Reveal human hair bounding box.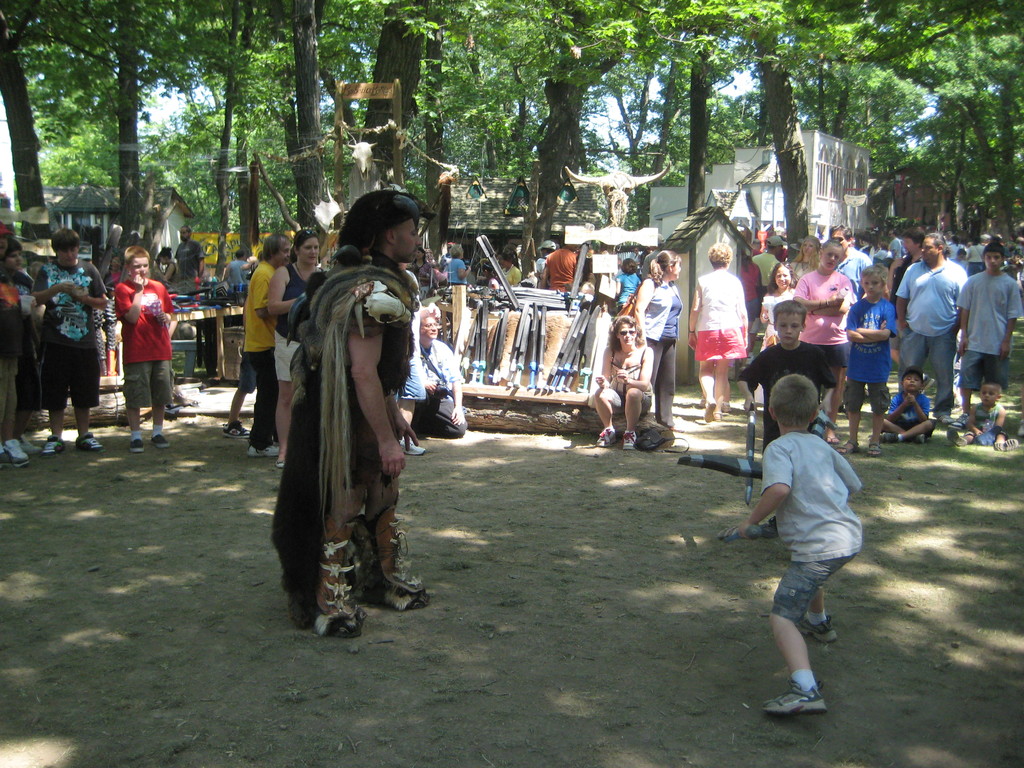
Revealed: [x1=416, y1=301, x2=442, y2=325].
